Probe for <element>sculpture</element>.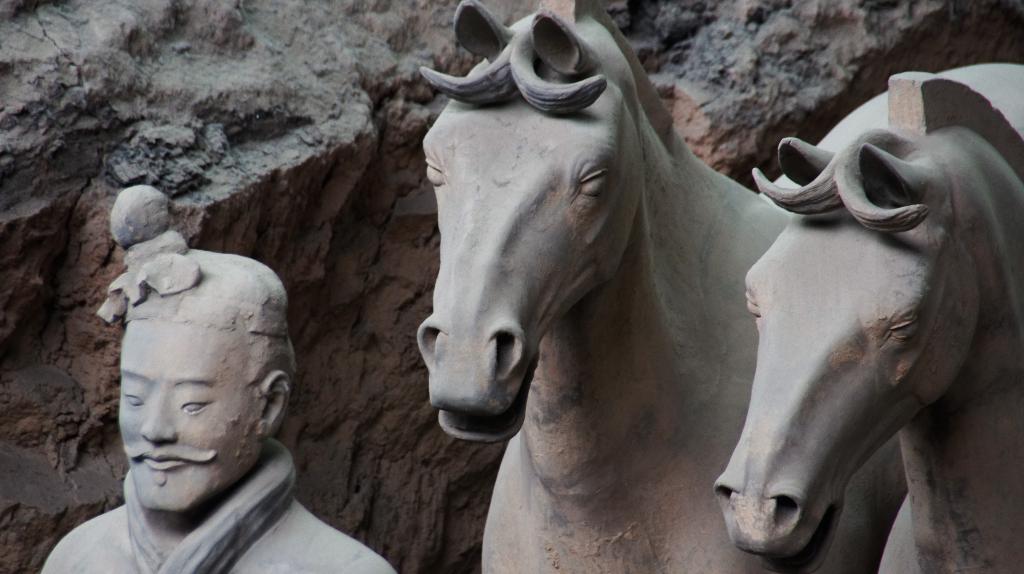
Probe result: left=714, top=65, right=1023, bottom=573.
